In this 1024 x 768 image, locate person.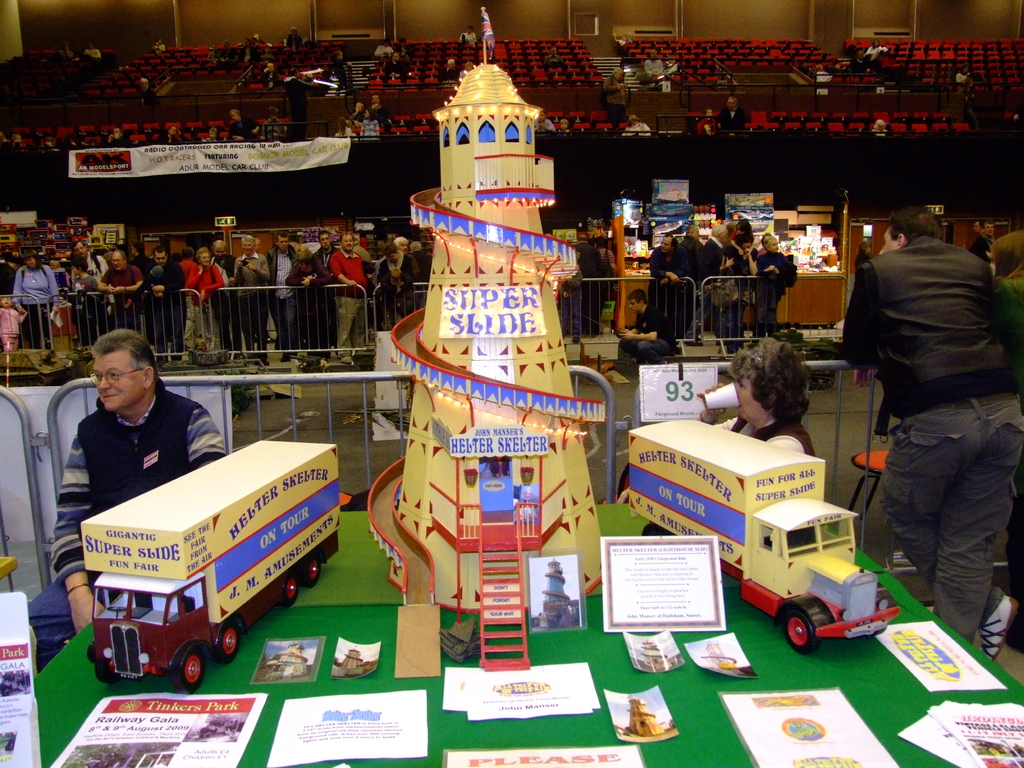
Bounding box: (x1=201, y1=236, x2=233, y2=349).
